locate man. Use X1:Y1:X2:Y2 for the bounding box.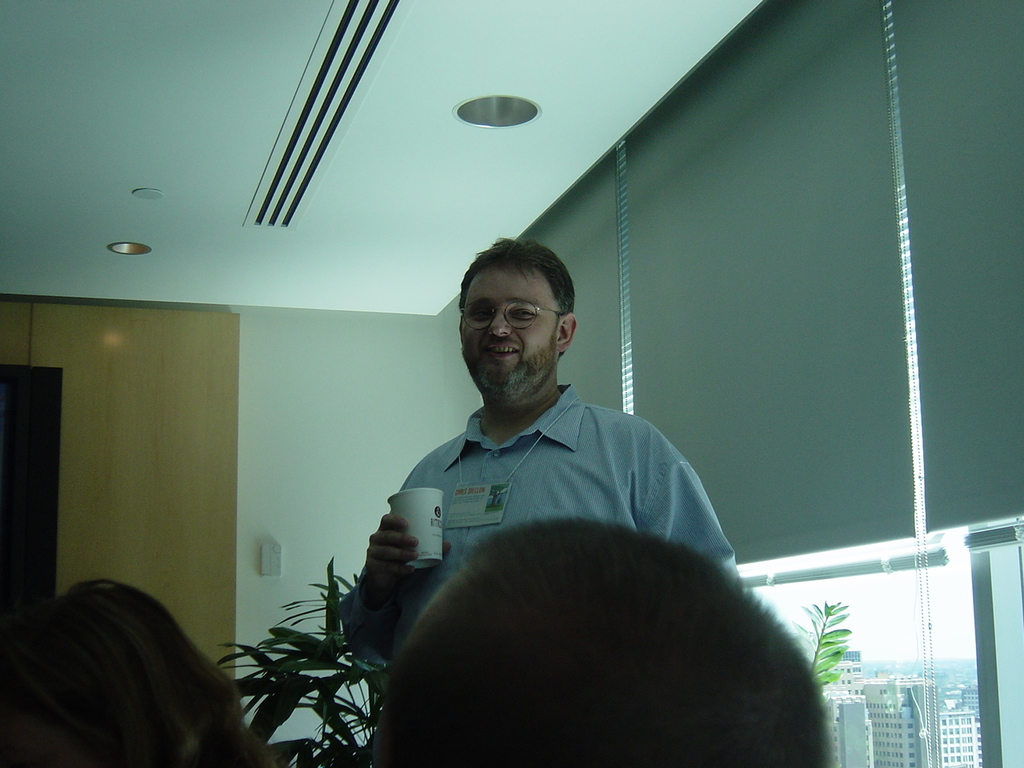
370:246:743:662.
